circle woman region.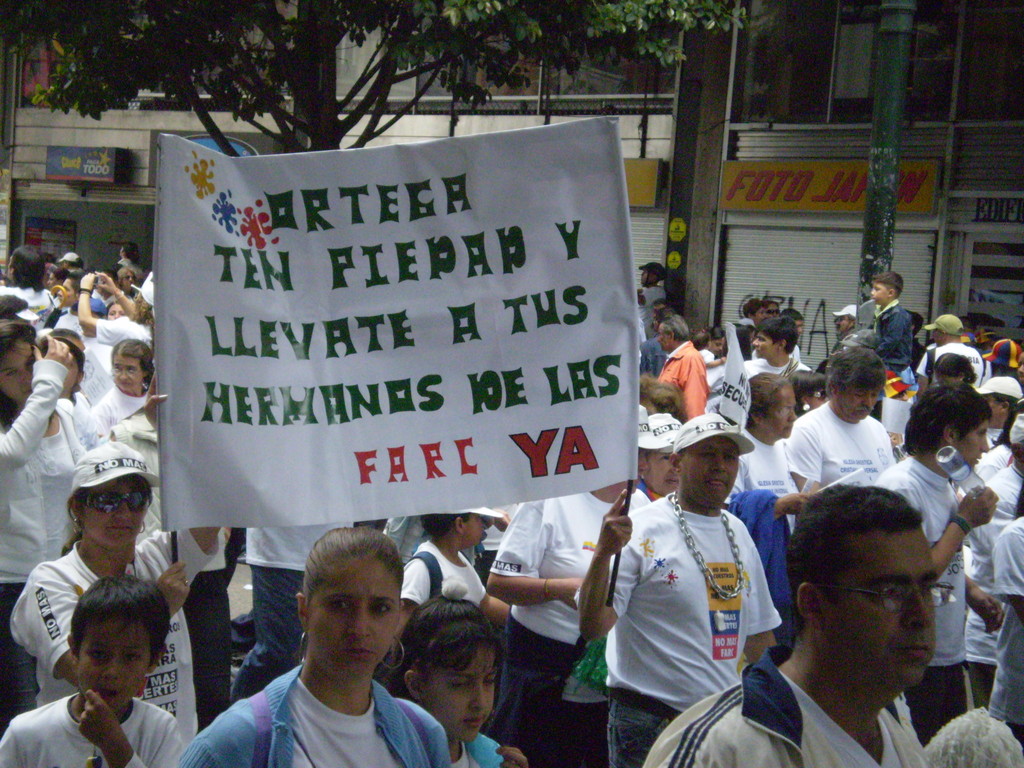
Region: {"x1": 4, "y1": 437, "x2": 221, "y2": 758}.
